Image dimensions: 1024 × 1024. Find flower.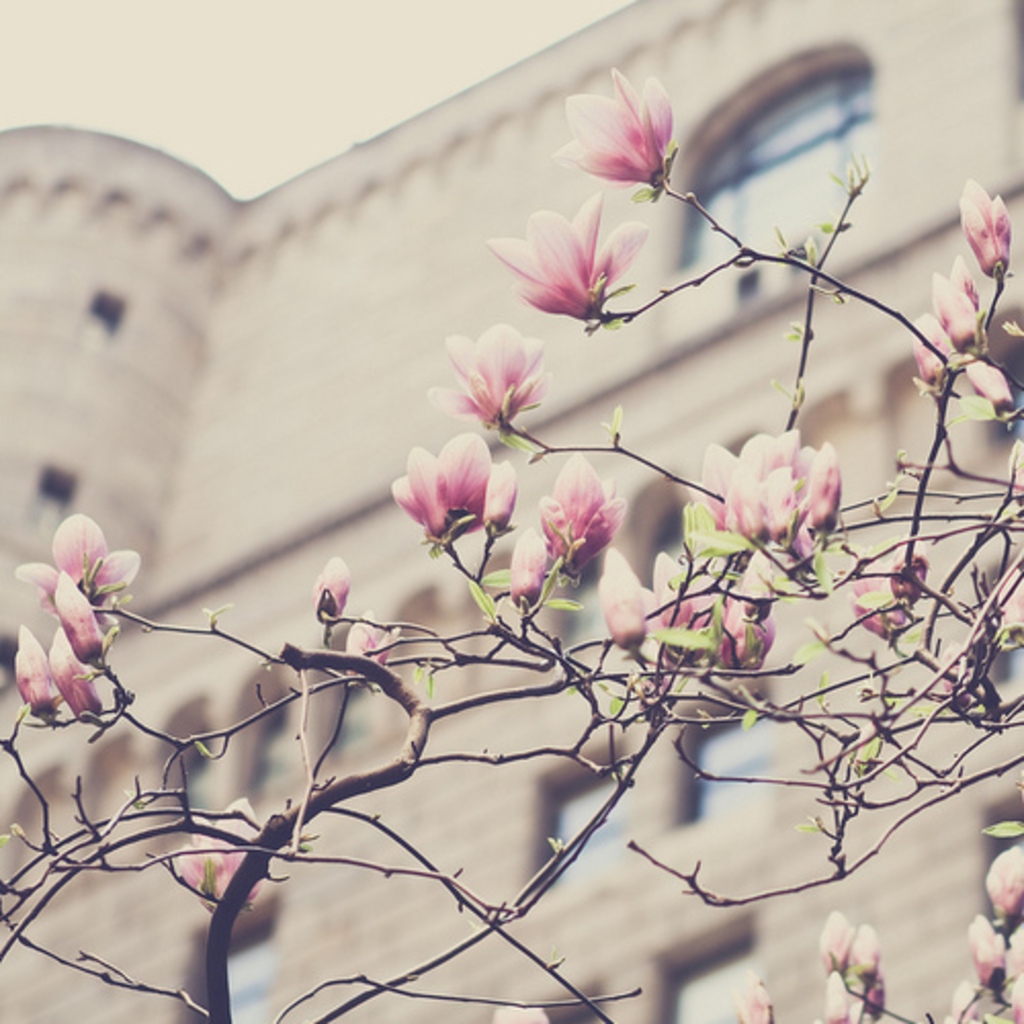
496 993 551 1022.
